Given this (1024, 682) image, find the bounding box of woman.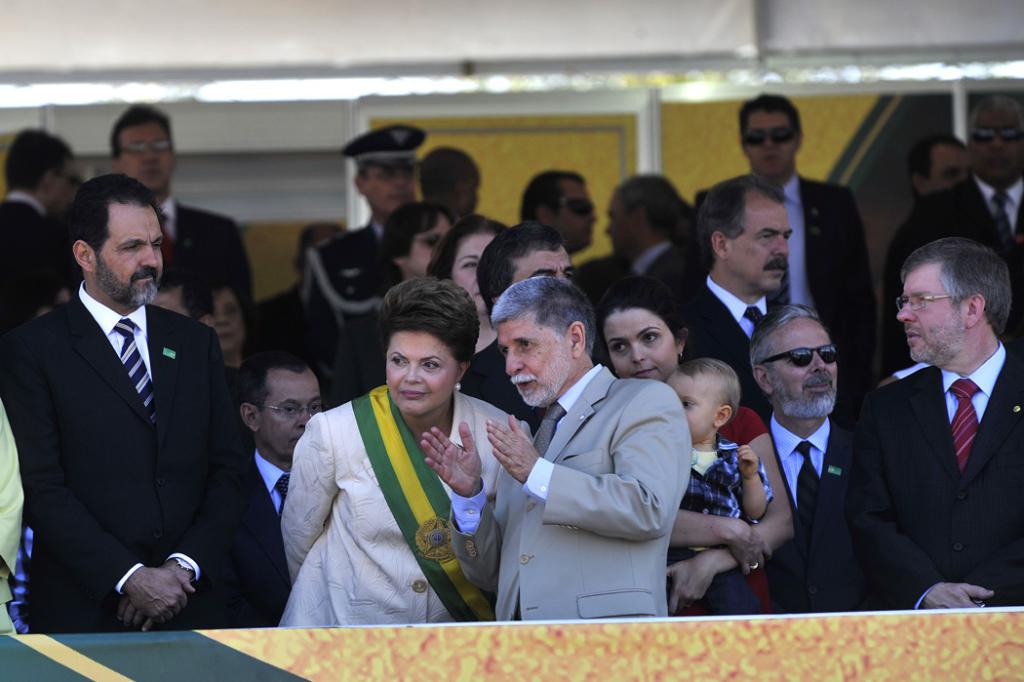
l=232, t=221, r=345, b=336.
